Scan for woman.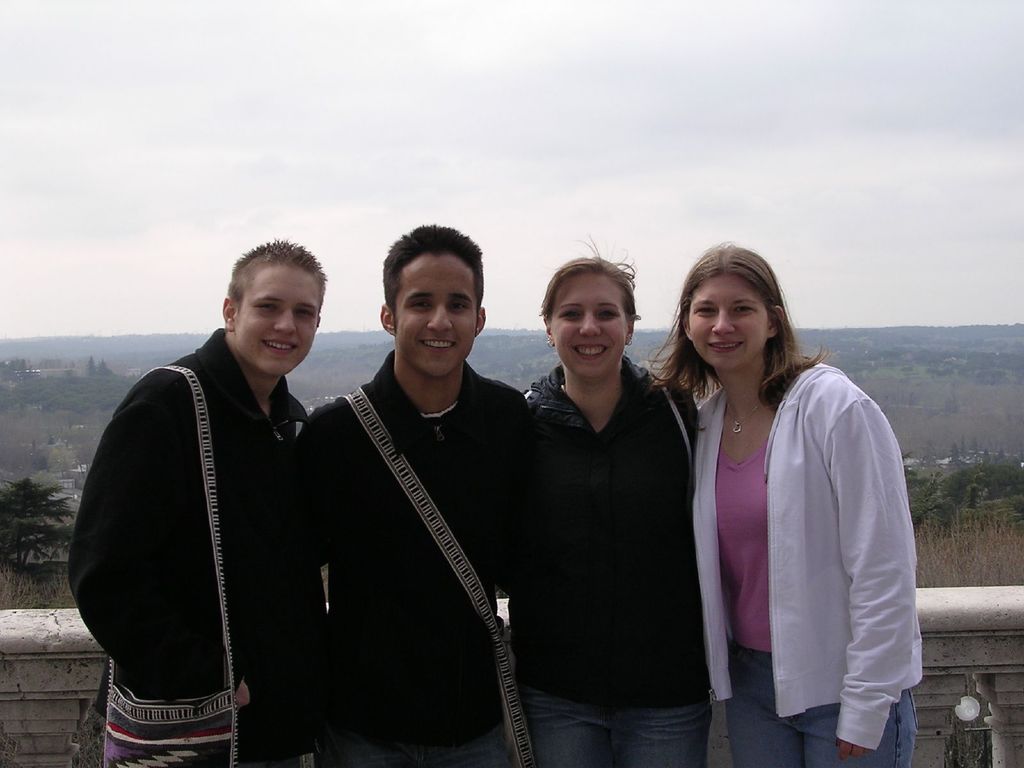
Scan result: (653,239,921,767).
